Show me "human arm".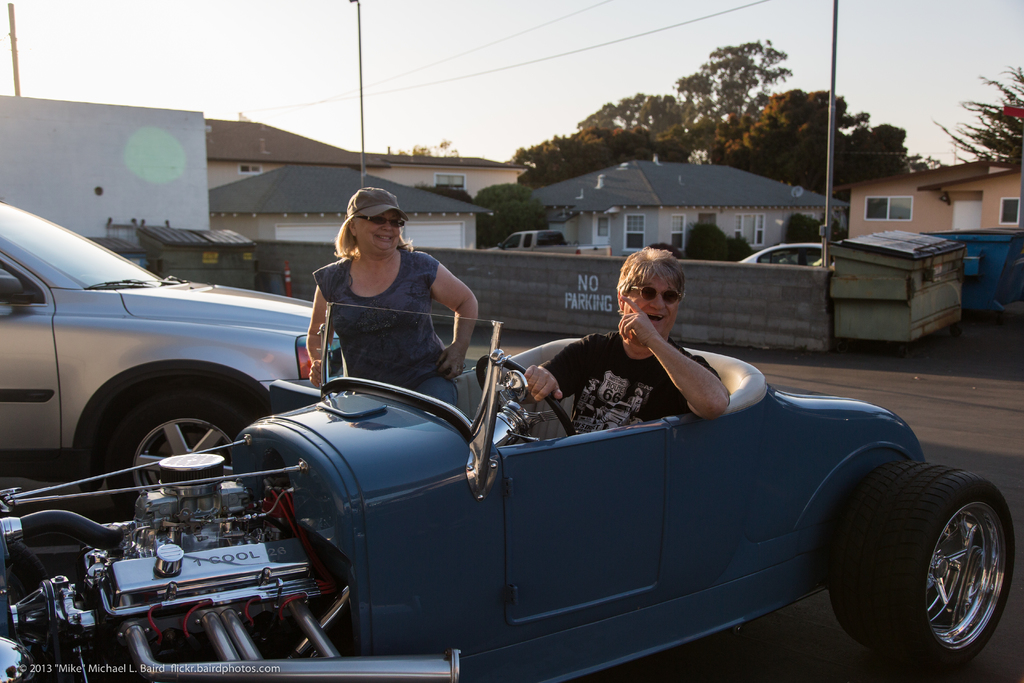
"human arm" is here: BBox(521, 332, 601, 407).
